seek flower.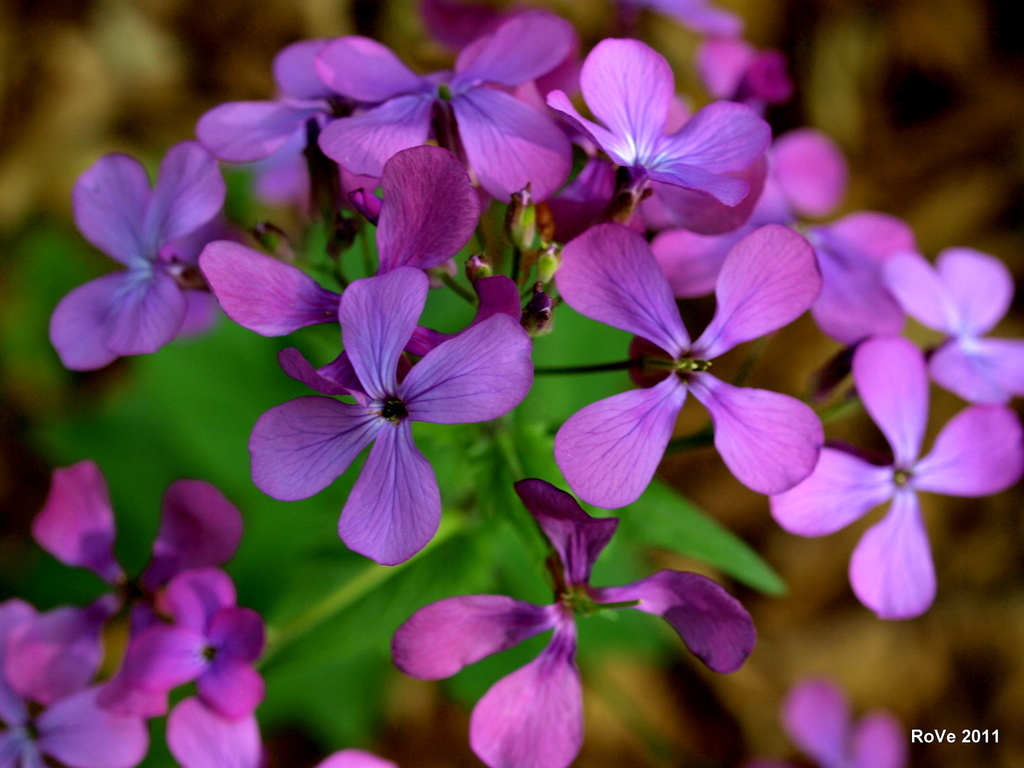
<region>652, 128, 911, 341</region>.
